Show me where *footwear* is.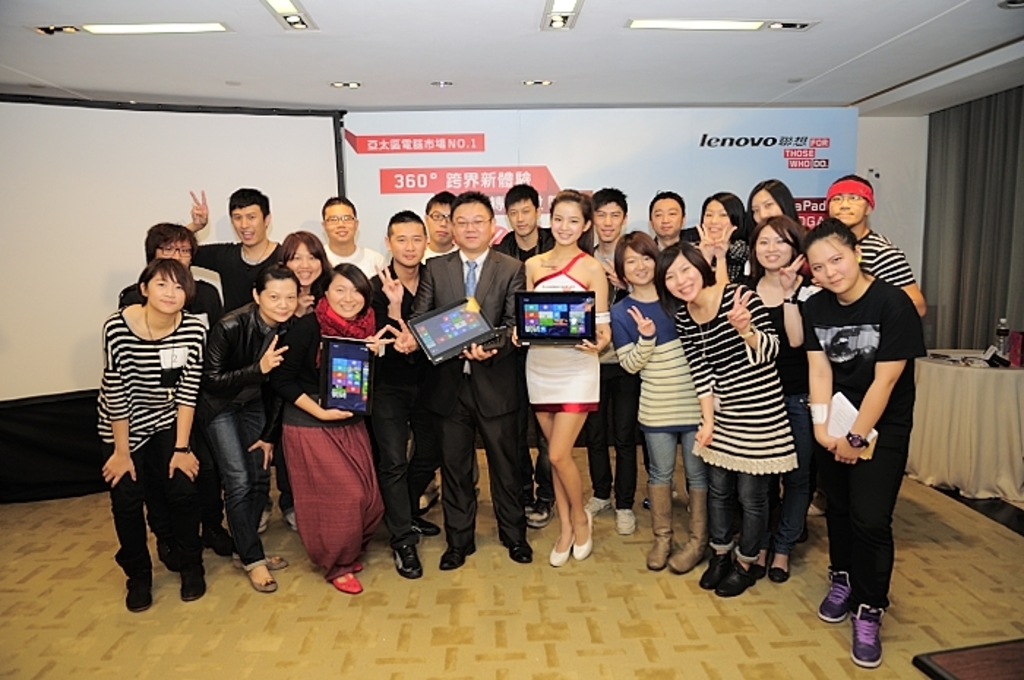
*footwear* is at <box>253,505,276,531</box>.
